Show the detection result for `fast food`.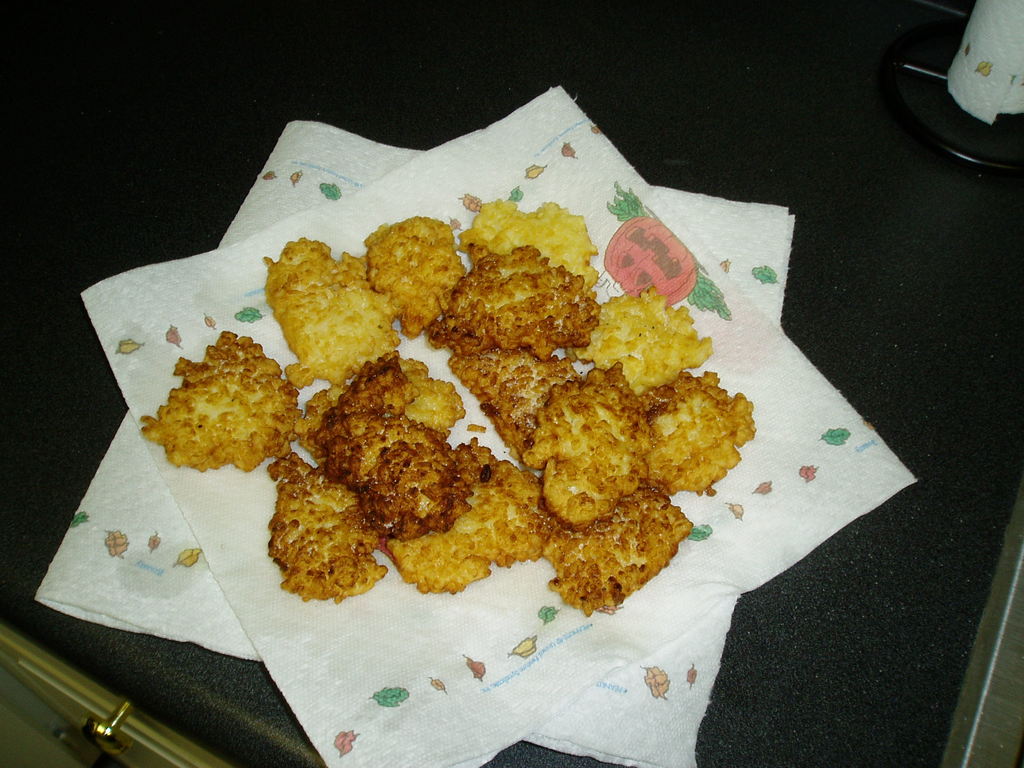
582:289:724:378.
